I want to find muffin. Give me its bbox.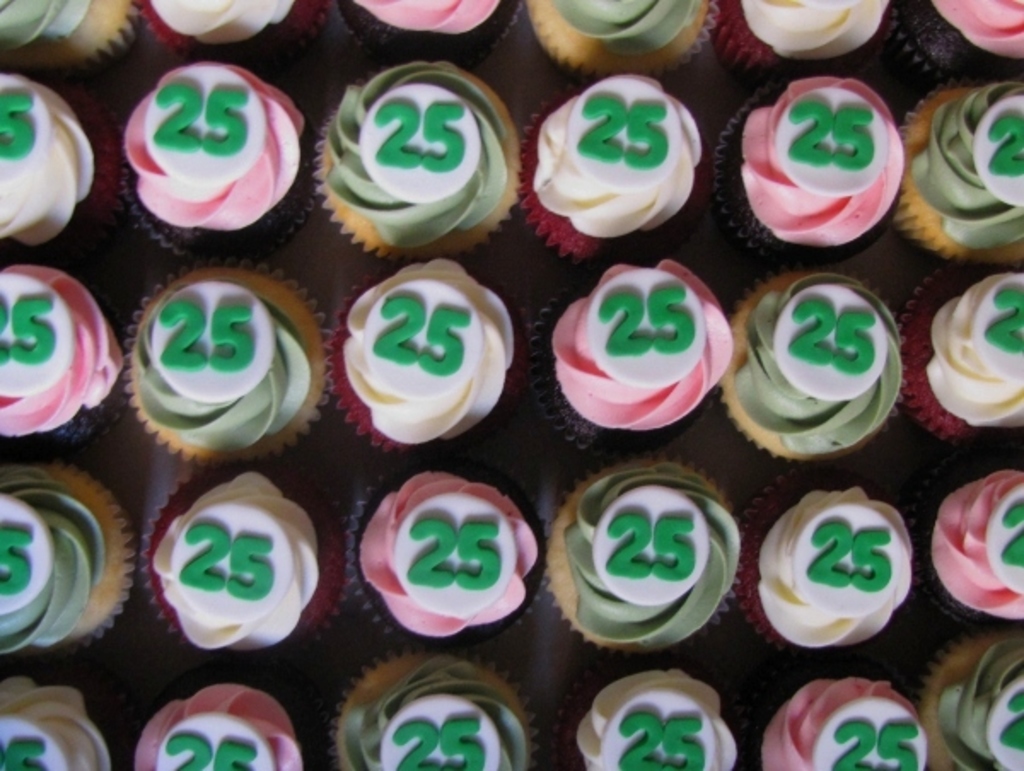
(left=328, top=643, right=531, bottom=769).
